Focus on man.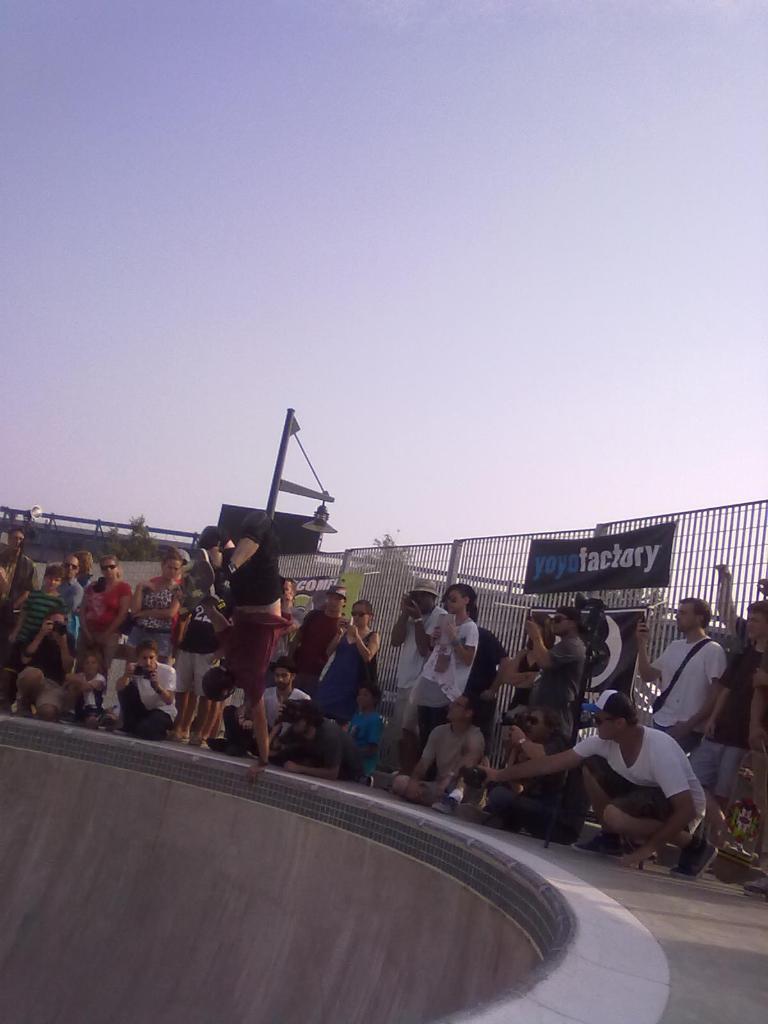
Focused at <bbox>256, 652, 312, 749</bbox>.
